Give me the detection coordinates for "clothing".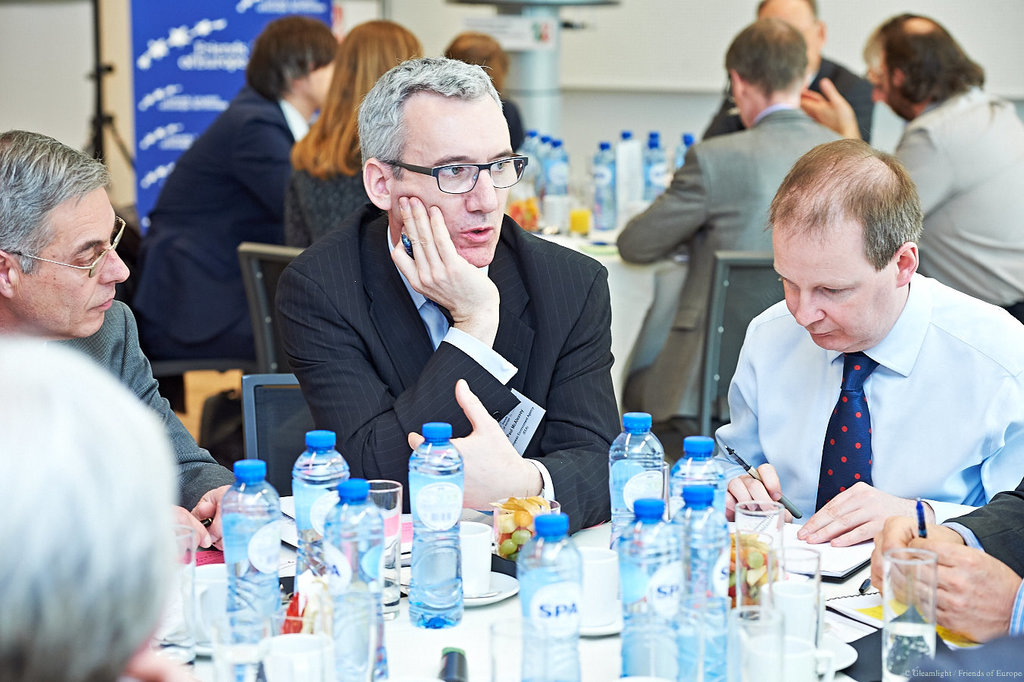
pyautogui.locateOnScreen(54, 298, 236, 511).
